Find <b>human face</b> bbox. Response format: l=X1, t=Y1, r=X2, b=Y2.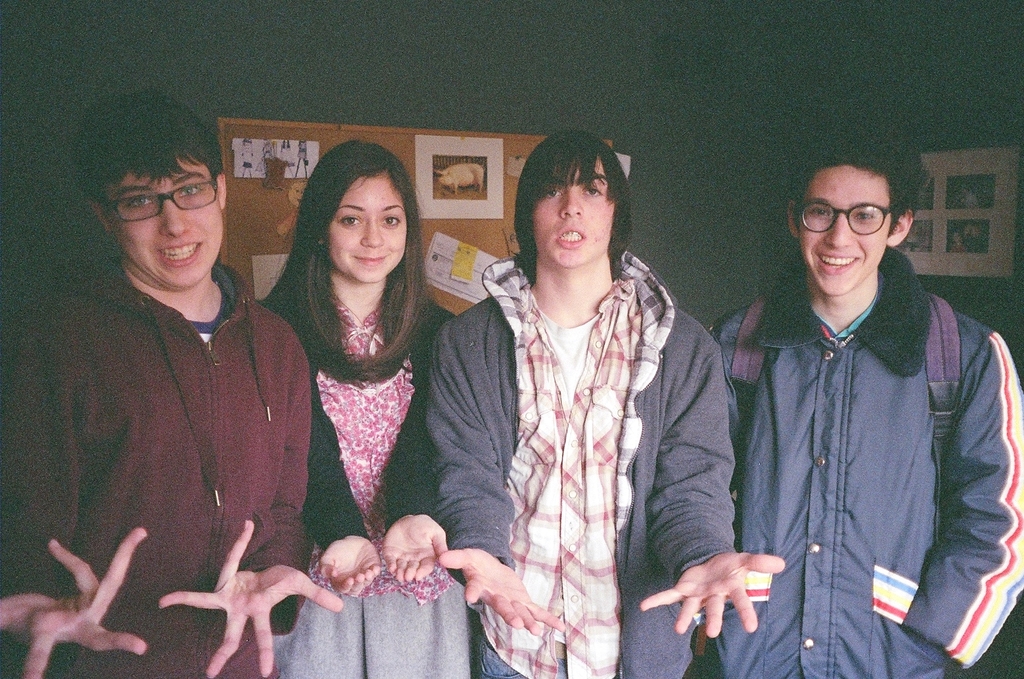
l=328, t=180, r=407, b=283.
